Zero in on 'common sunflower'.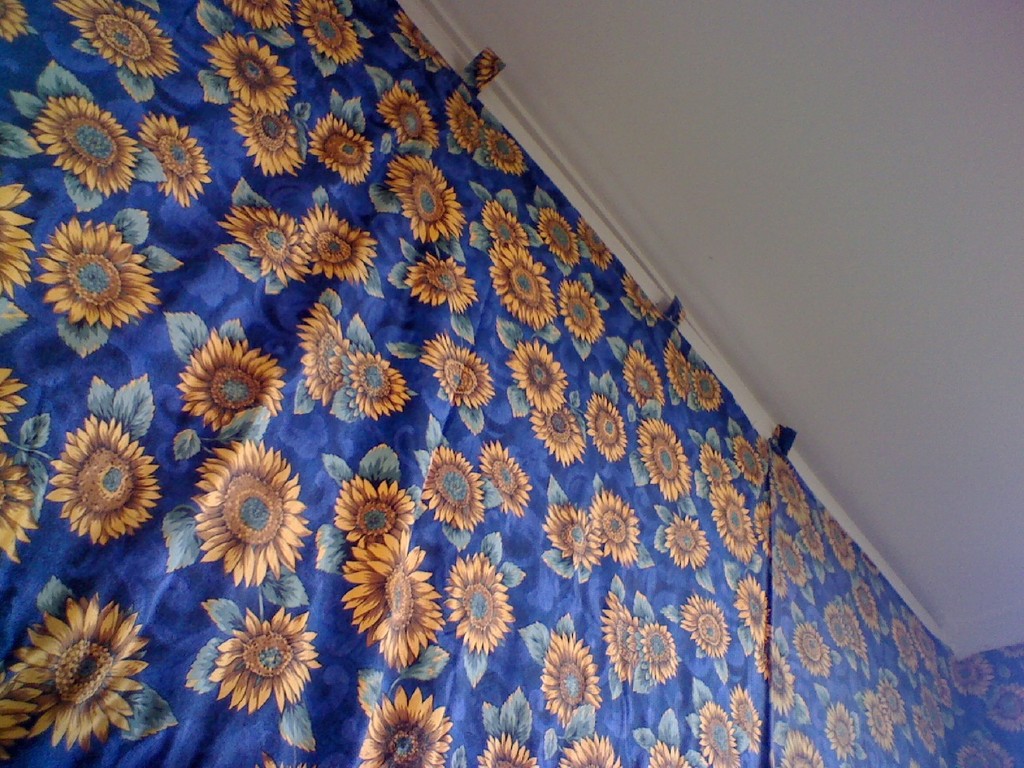
Zeroed in: {"x1": 917, "y1": 710, "x2": 941, "y2": 766}.
